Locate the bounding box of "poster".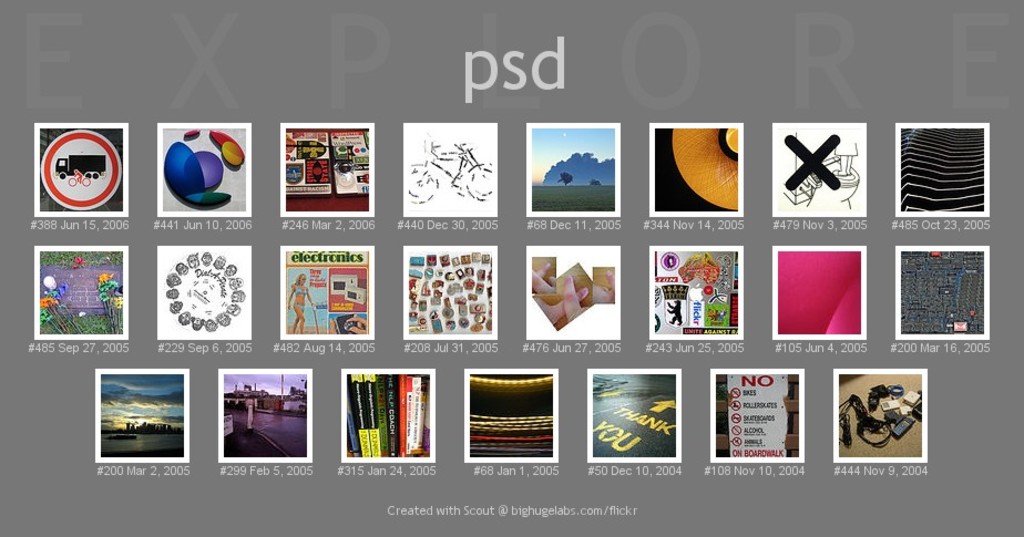
Bounding box: l=521, t=244, r=625, b=341.
